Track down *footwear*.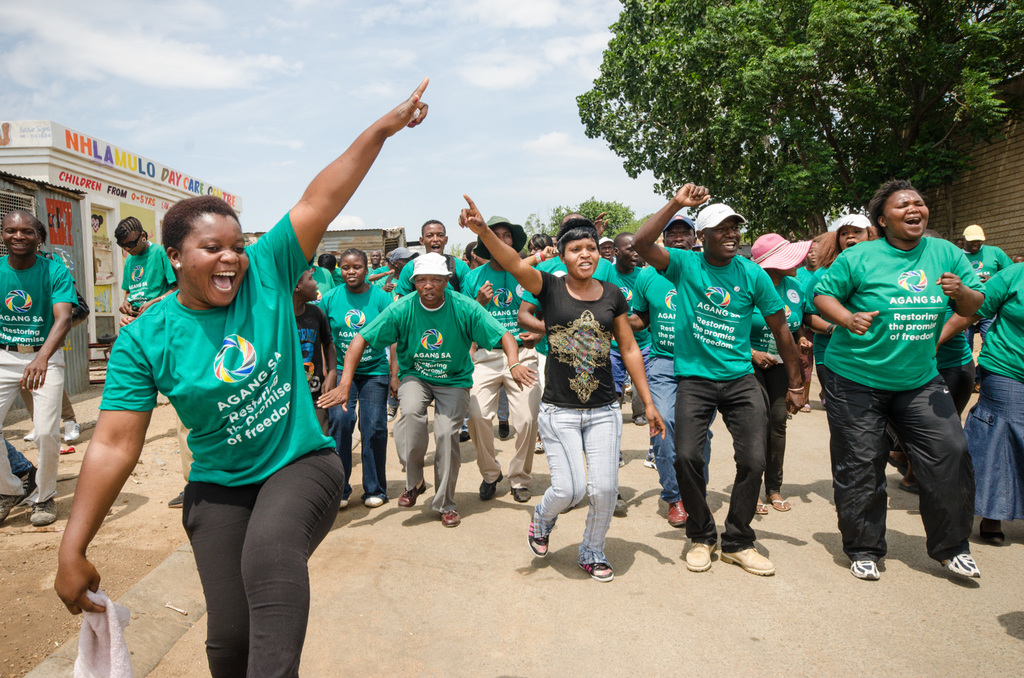
Tracked to (532, 439, 544, 455).
